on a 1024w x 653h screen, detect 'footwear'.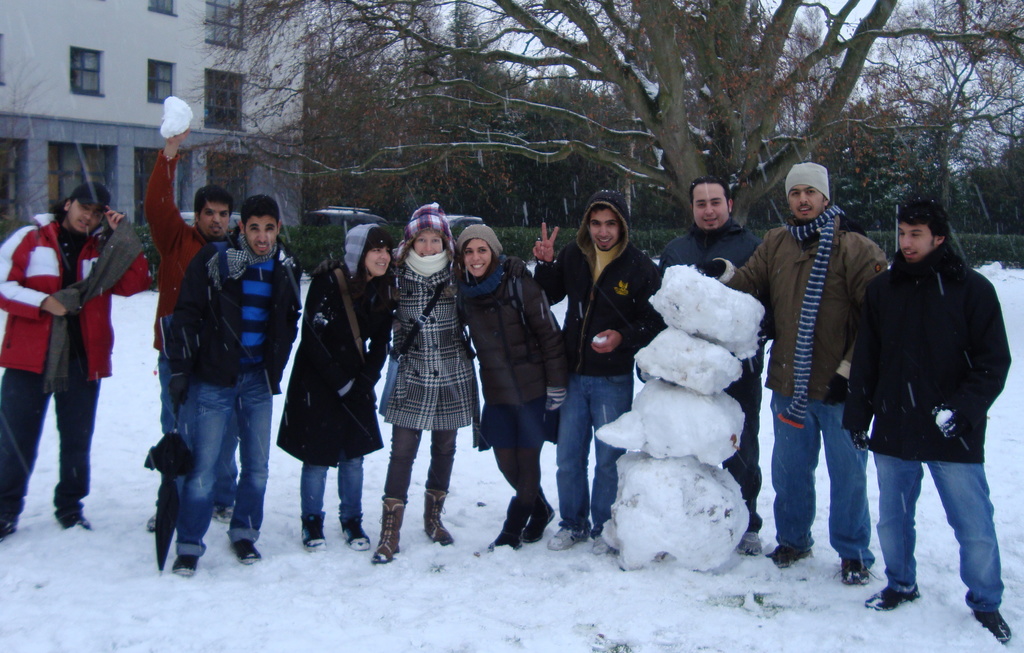
(172, 551, 197, 576).
